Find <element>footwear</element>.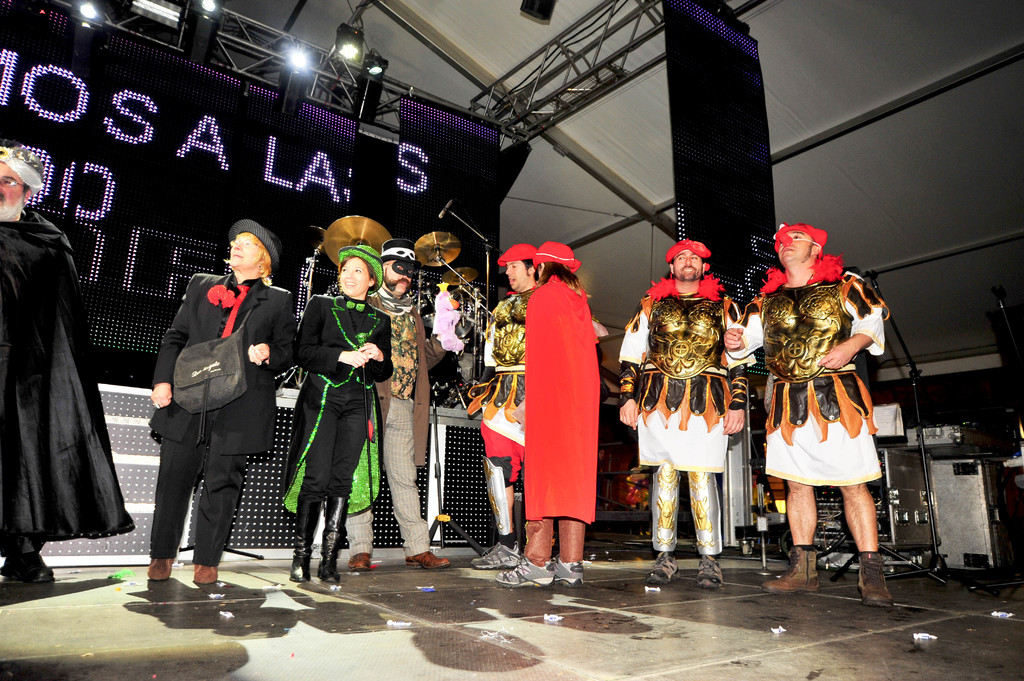
(x1=760, y1=548, x2=820, y2=597).
